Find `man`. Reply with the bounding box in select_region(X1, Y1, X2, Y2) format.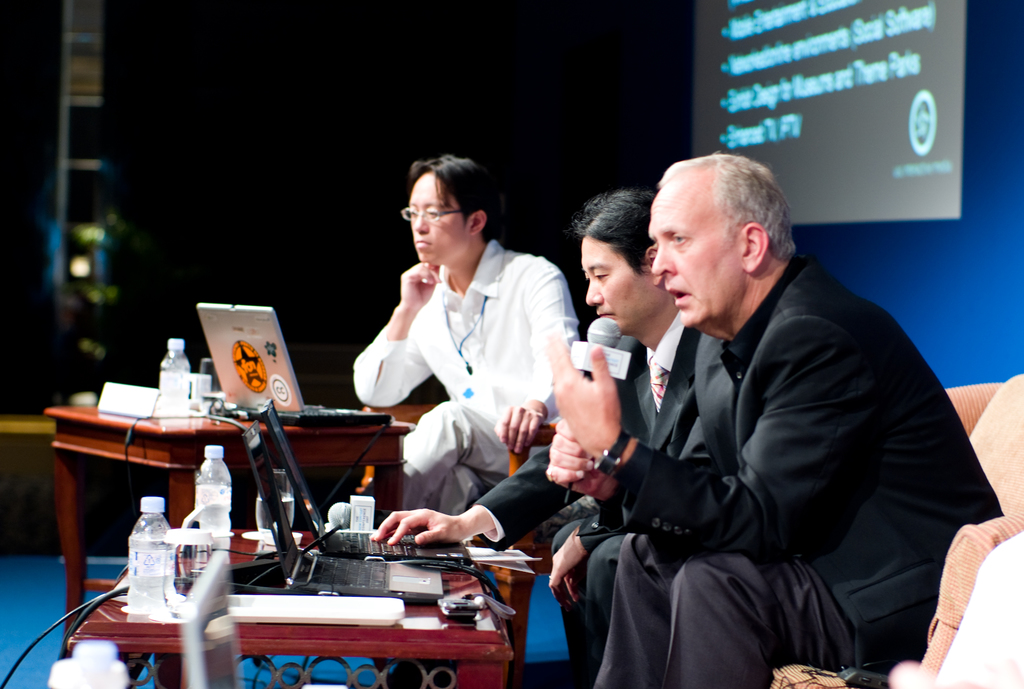
select_region(578, 163, 970, 688).
